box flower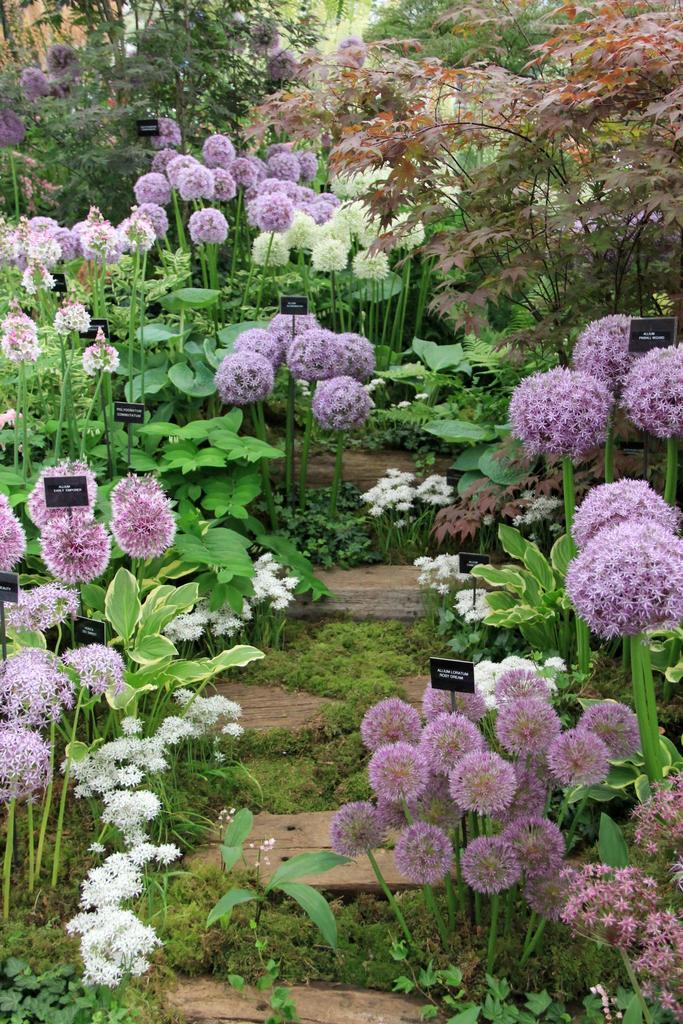
<box>250,554,306,623</box>
